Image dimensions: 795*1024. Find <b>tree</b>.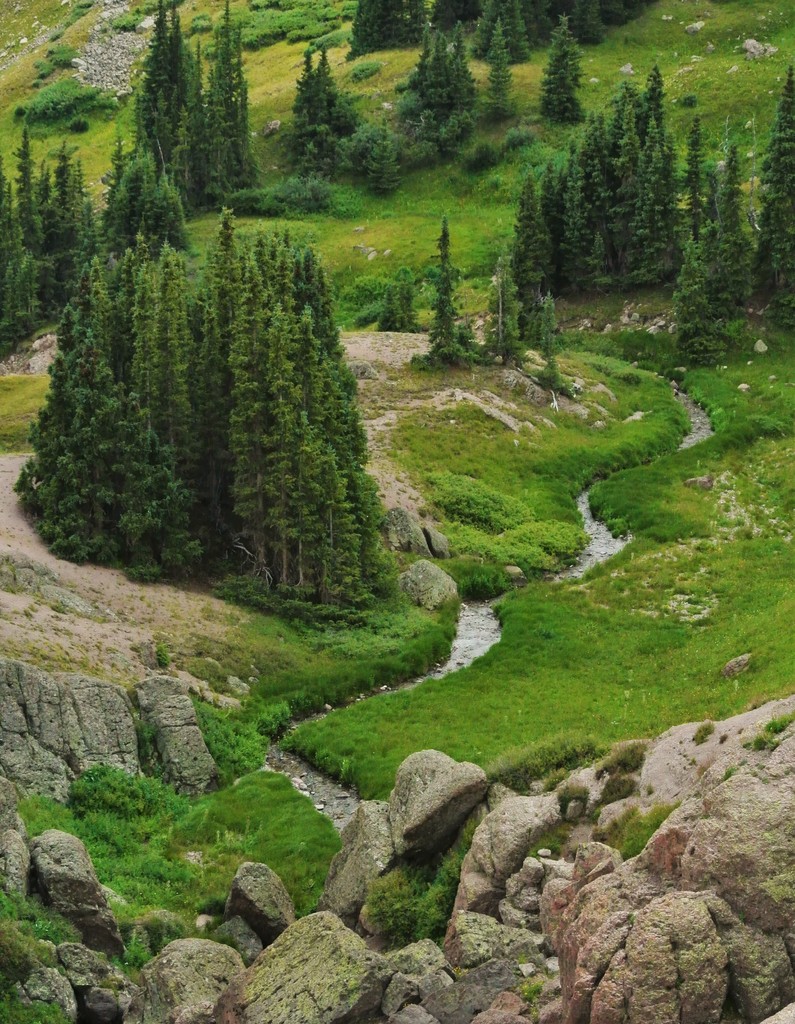
select_region(12, 211, 414, 643).
